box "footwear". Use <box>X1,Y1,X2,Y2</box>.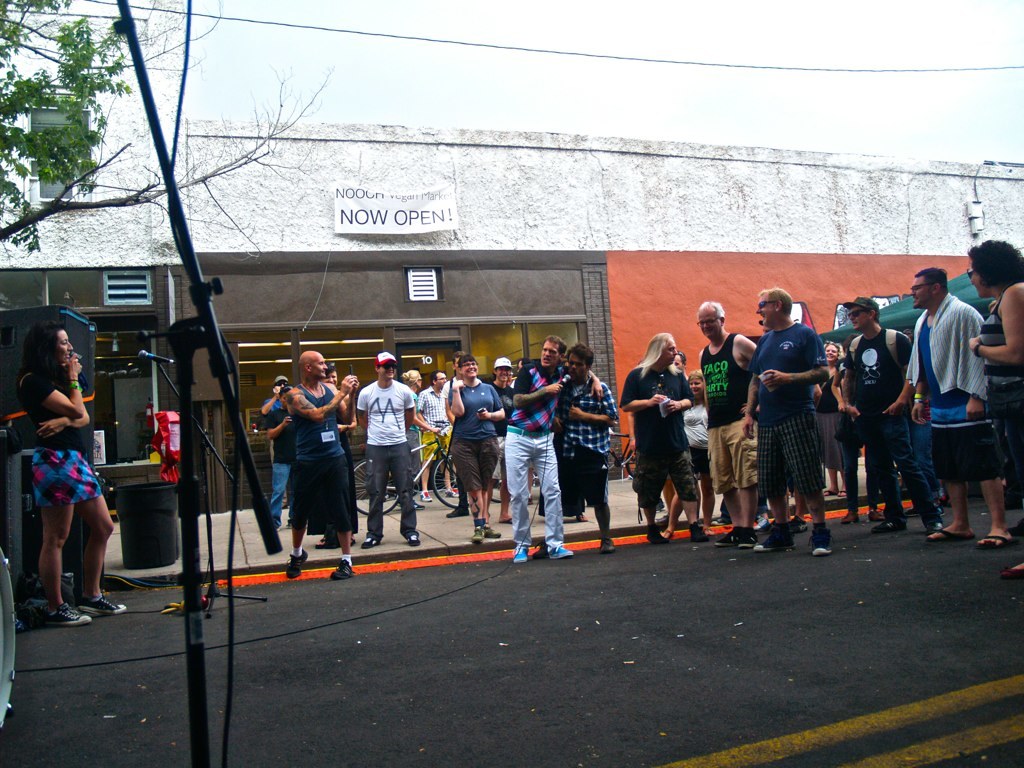
<box>1009,519,1023,536</box>.
